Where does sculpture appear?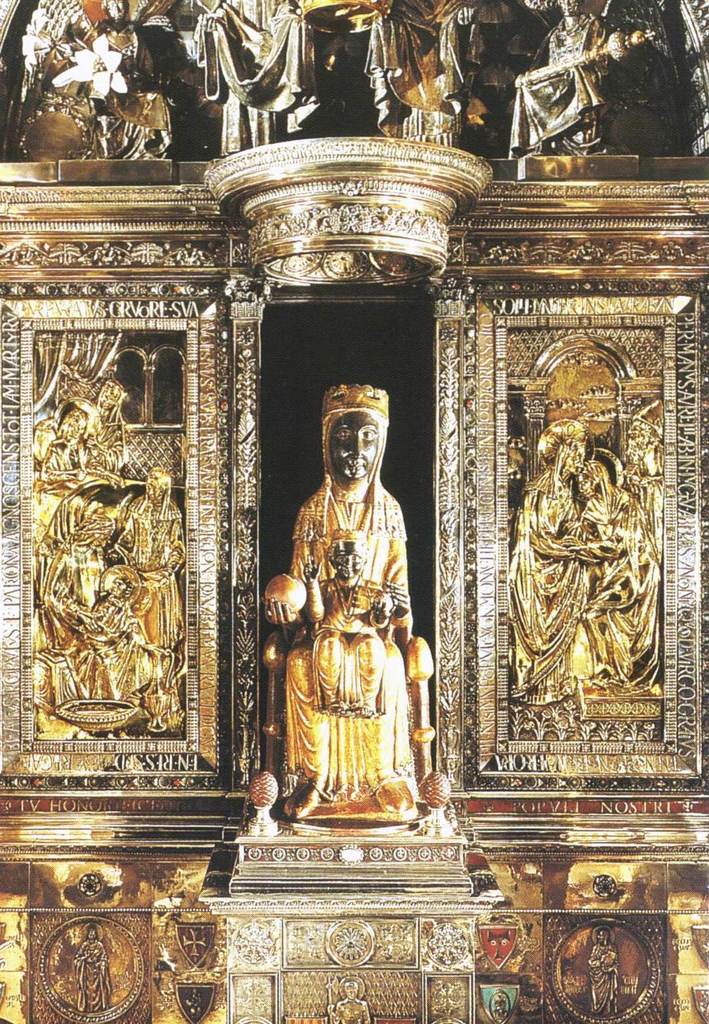
Appears at BBox(583, 924, 636, 1023).
